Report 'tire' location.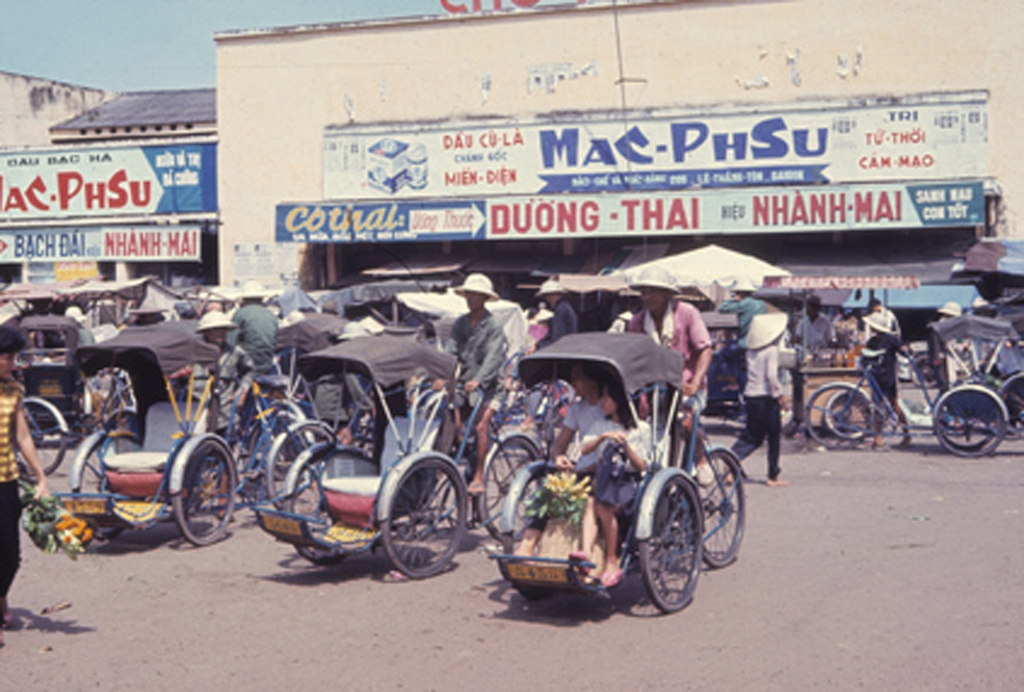
Report: pyautogui.locateOnScreen(3, 399, 73, 479).
